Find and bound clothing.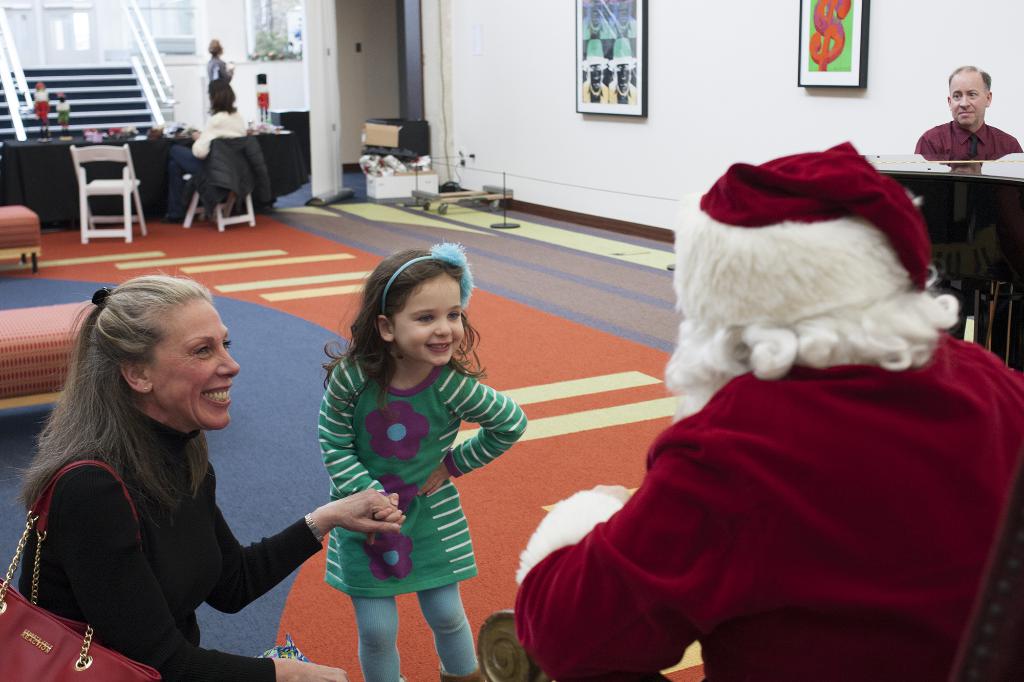
Bound: bbox(204, 52, 227, 78).
